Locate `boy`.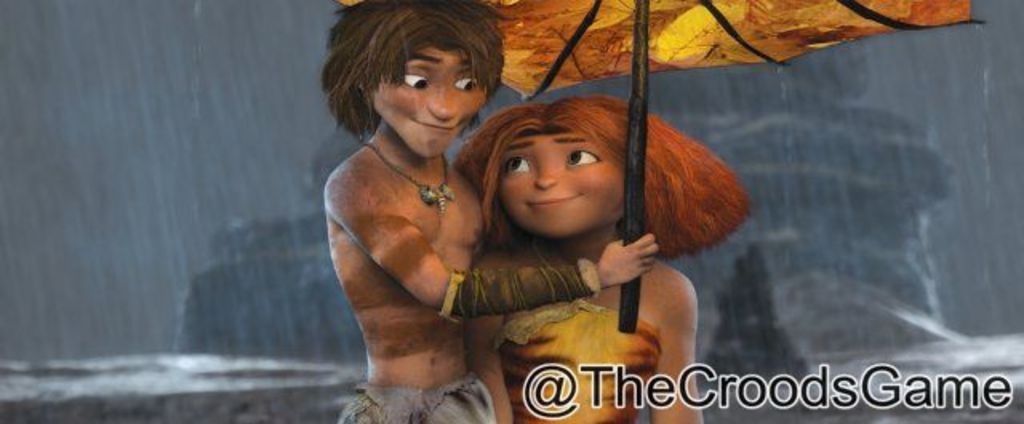
Bounding box: <bbox>322, 0, 654, 422</bbox>.
